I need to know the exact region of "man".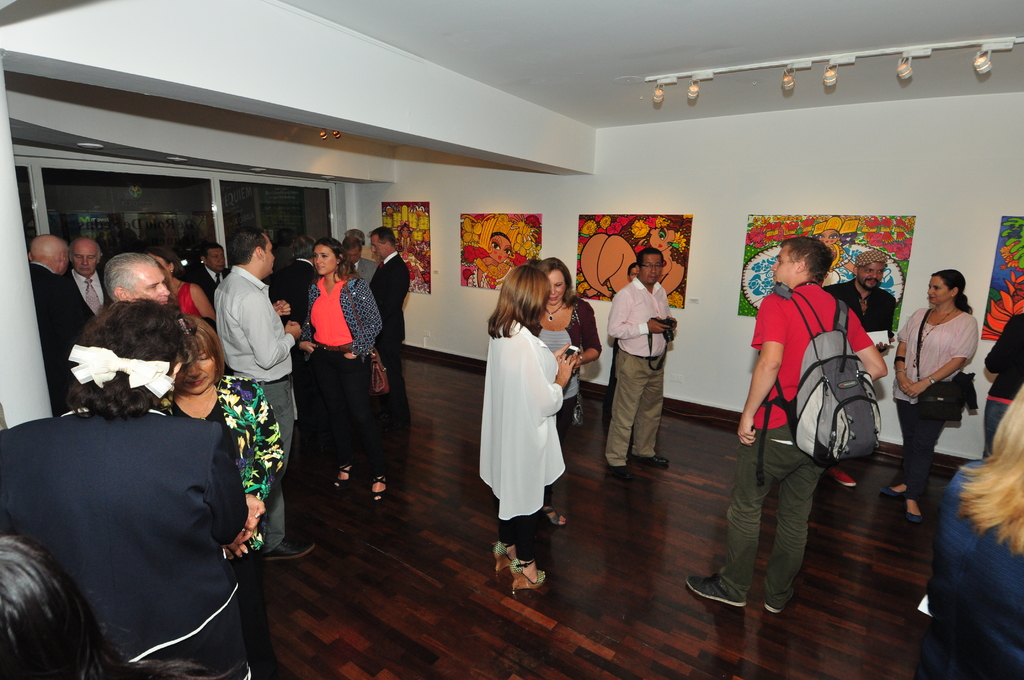
Region: (x1=845, y1=255, x2=895, y2=332).
